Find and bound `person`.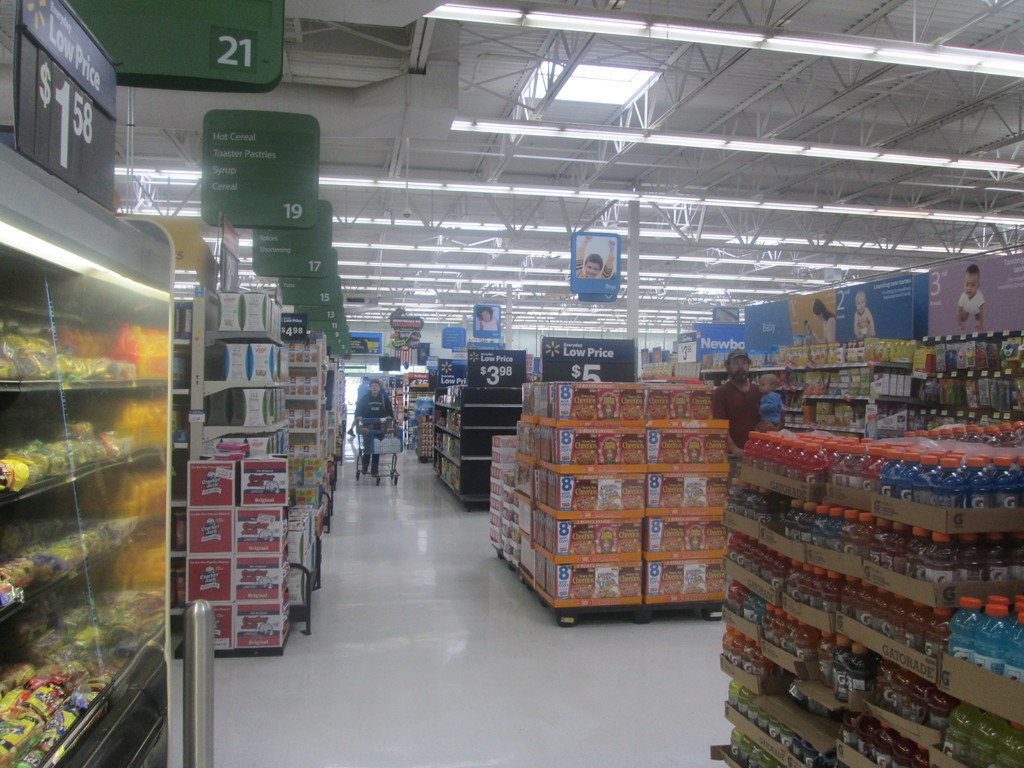
Bound: <region>476, 306, 498, 332</region>.
